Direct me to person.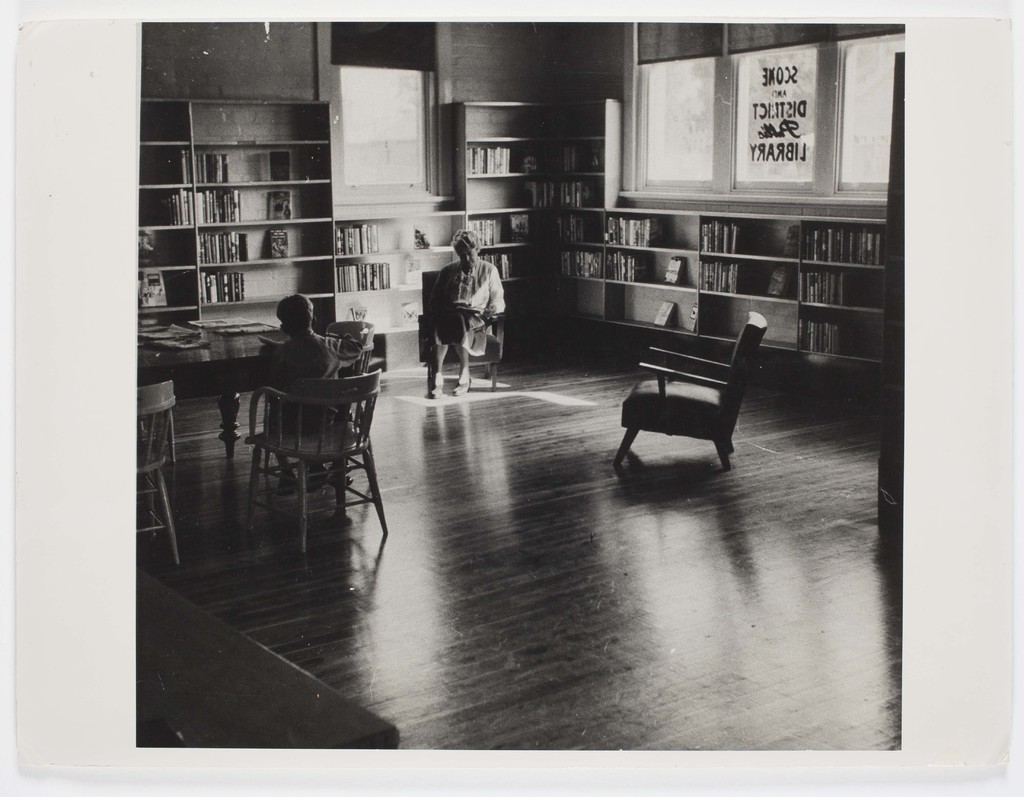
Direction: [left=425, top=222, right=491, bottom=392].
